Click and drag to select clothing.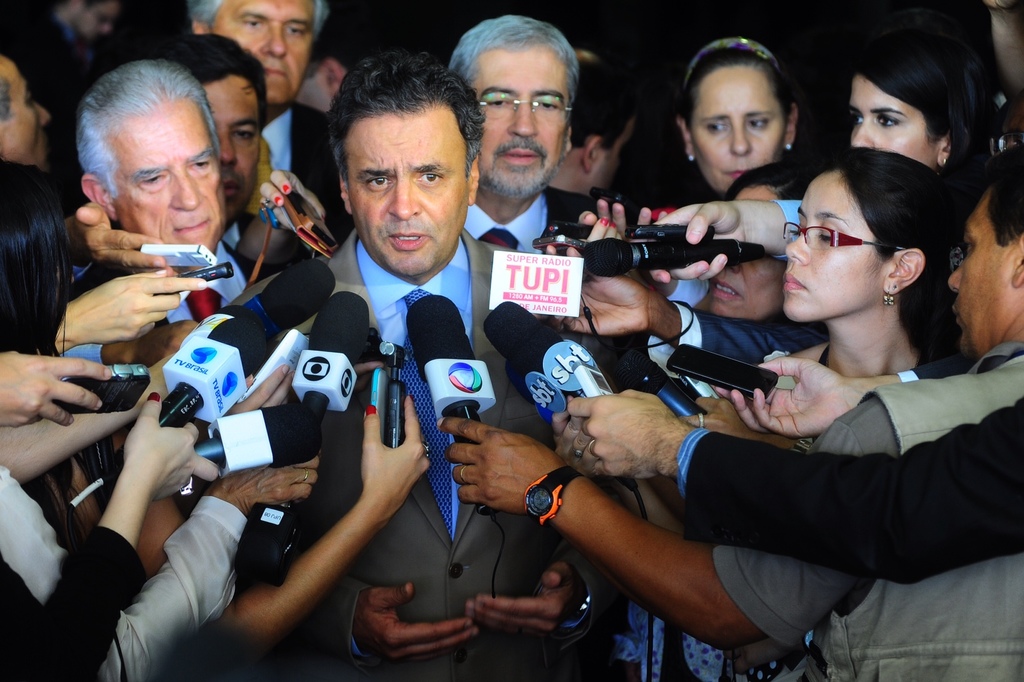
Selection: bbox(0, 461, 248, 681).
